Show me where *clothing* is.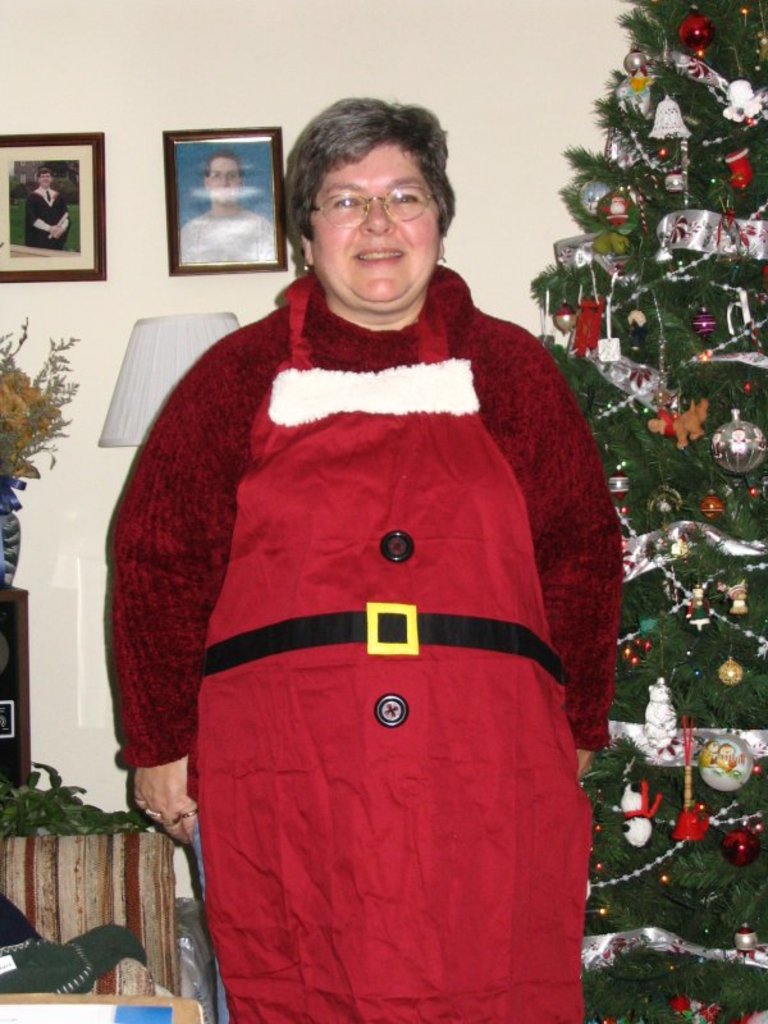
*clothing* is at BBox(129, 246, 616, 982).
